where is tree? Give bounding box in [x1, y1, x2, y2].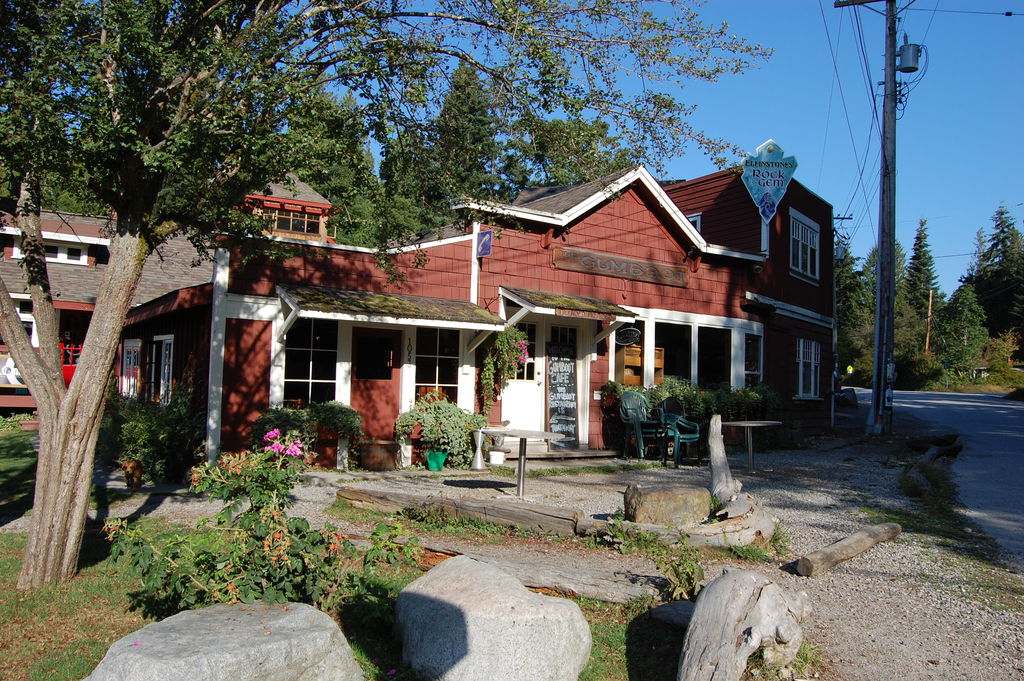
[107, 447, 433, 618].
